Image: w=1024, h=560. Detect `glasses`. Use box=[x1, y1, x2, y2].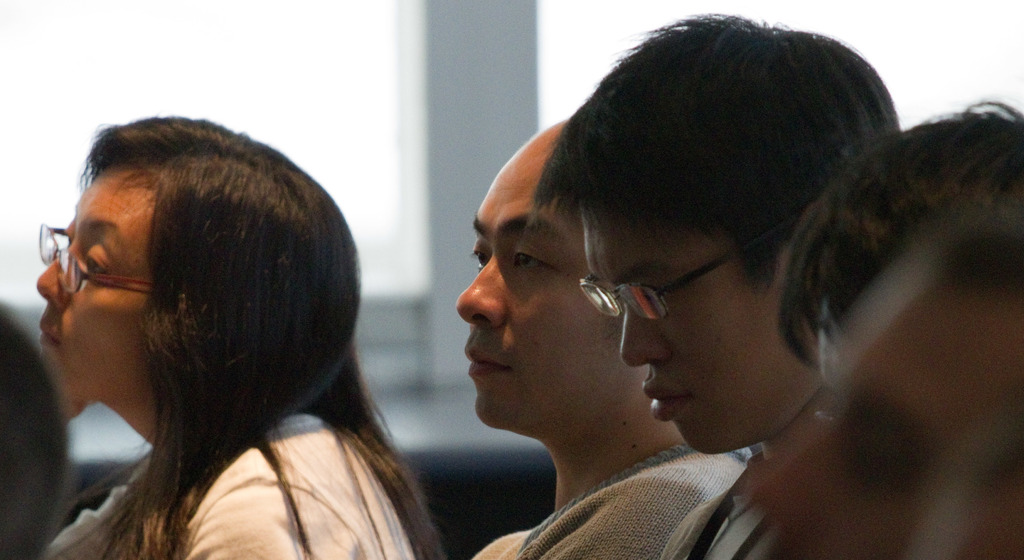
box=[38, 217, 188, 305].
